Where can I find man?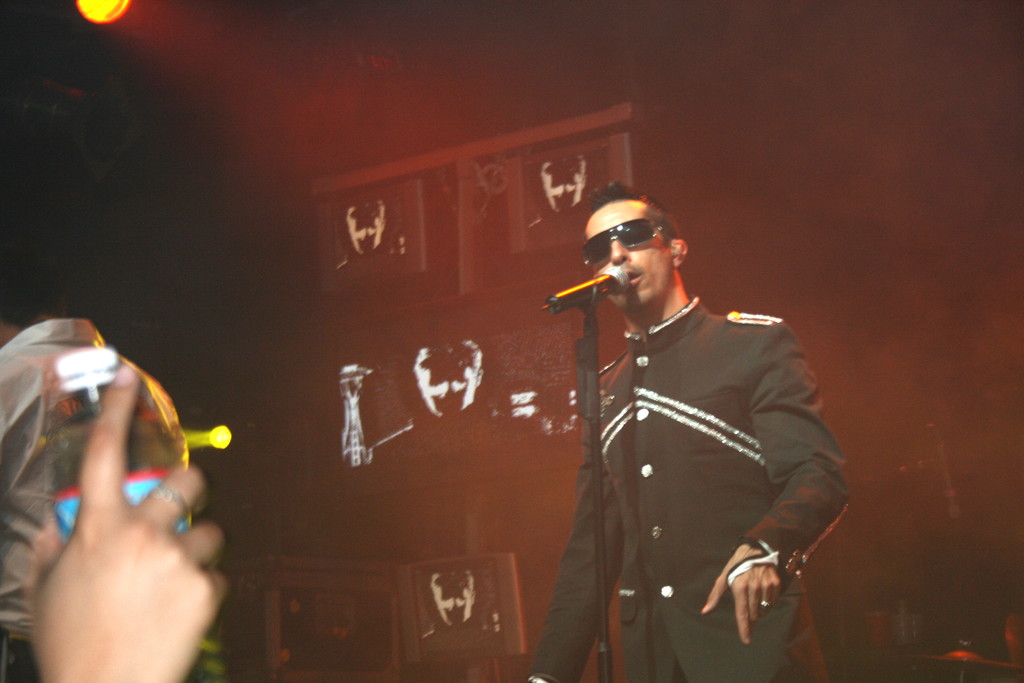
You can find it at region(524, 170, 846, 680).
